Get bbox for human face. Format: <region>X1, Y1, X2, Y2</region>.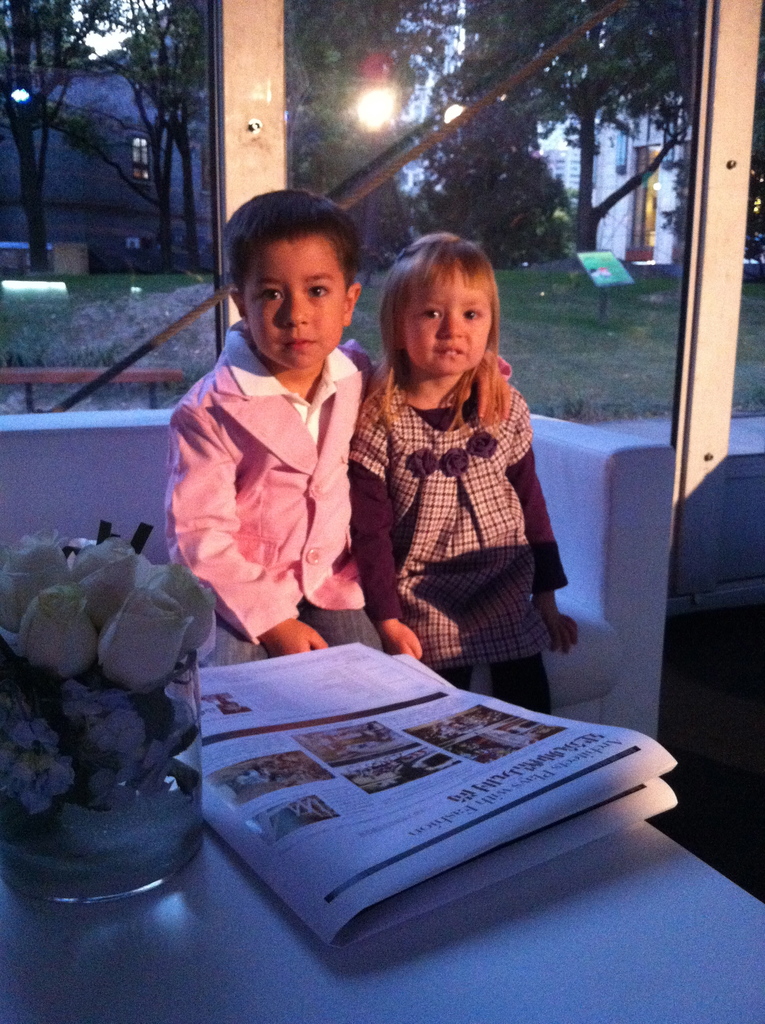
<region>246, 244, 346, 370</region>.
